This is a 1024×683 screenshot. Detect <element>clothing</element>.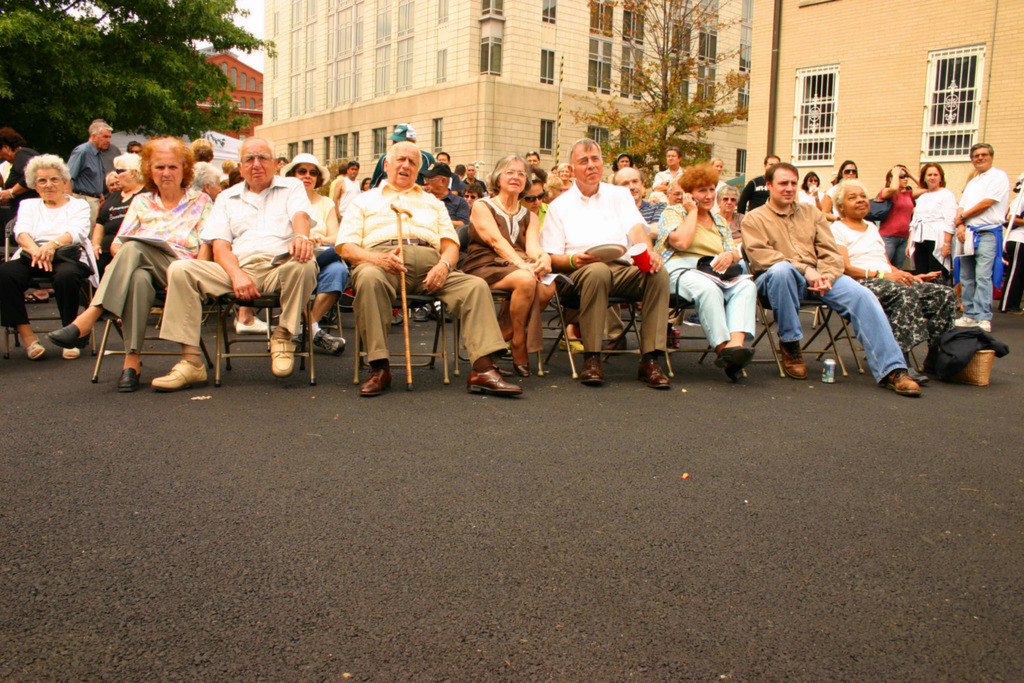
<box>368,143,435,183</box>.
